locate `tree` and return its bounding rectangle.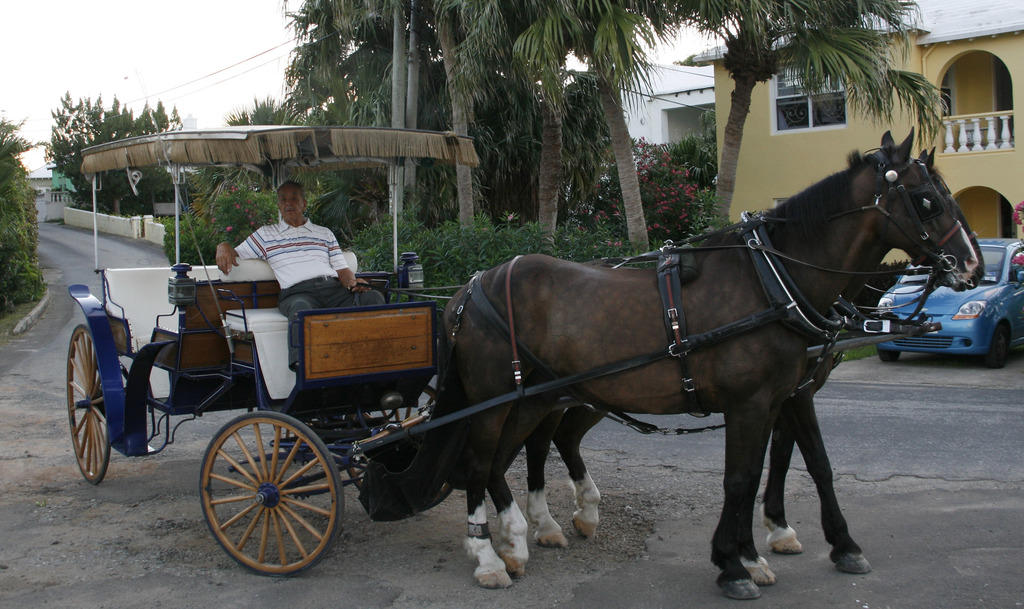
left=660, top=0, right=950, bottom=236.
